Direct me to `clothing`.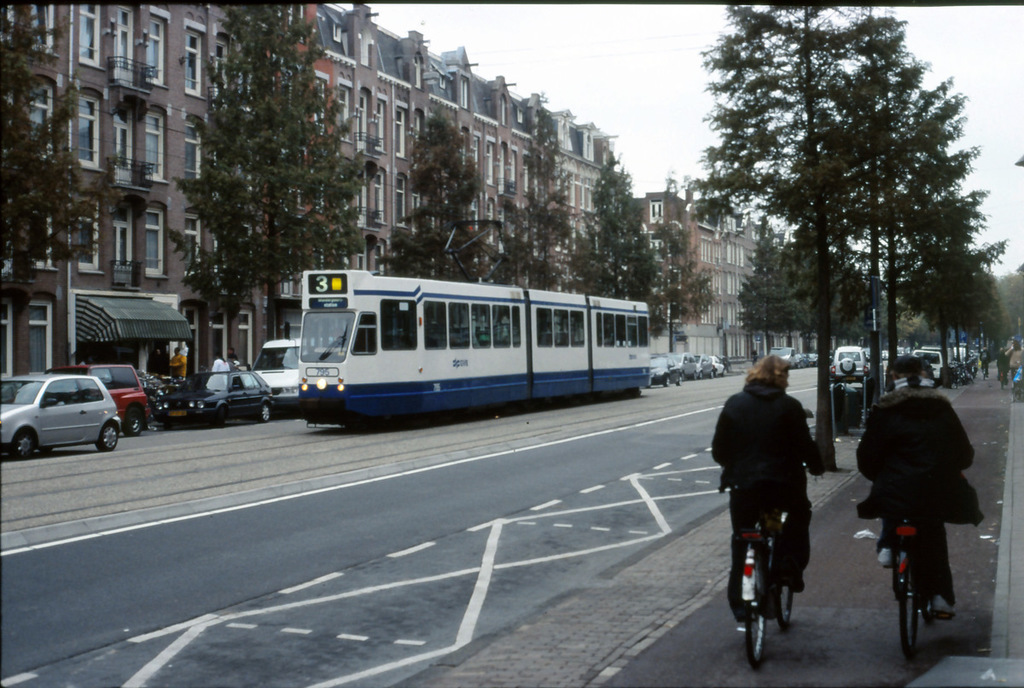
Direction: select_region(712, 385, 825, 616).
